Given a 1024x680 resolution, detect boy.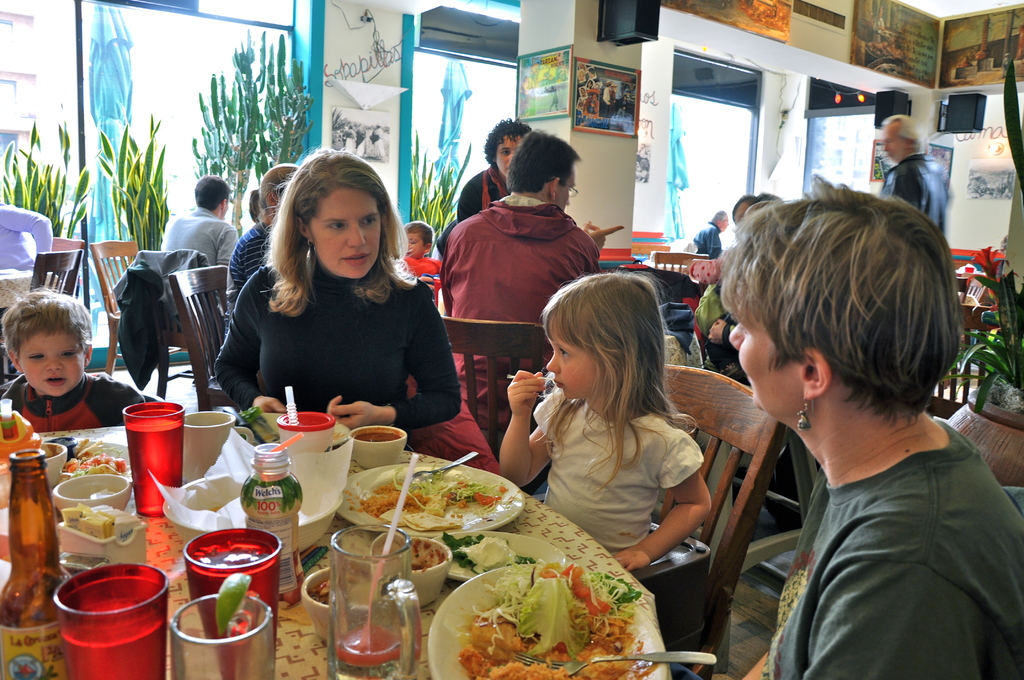
rect(404, 218, 442, 287).
